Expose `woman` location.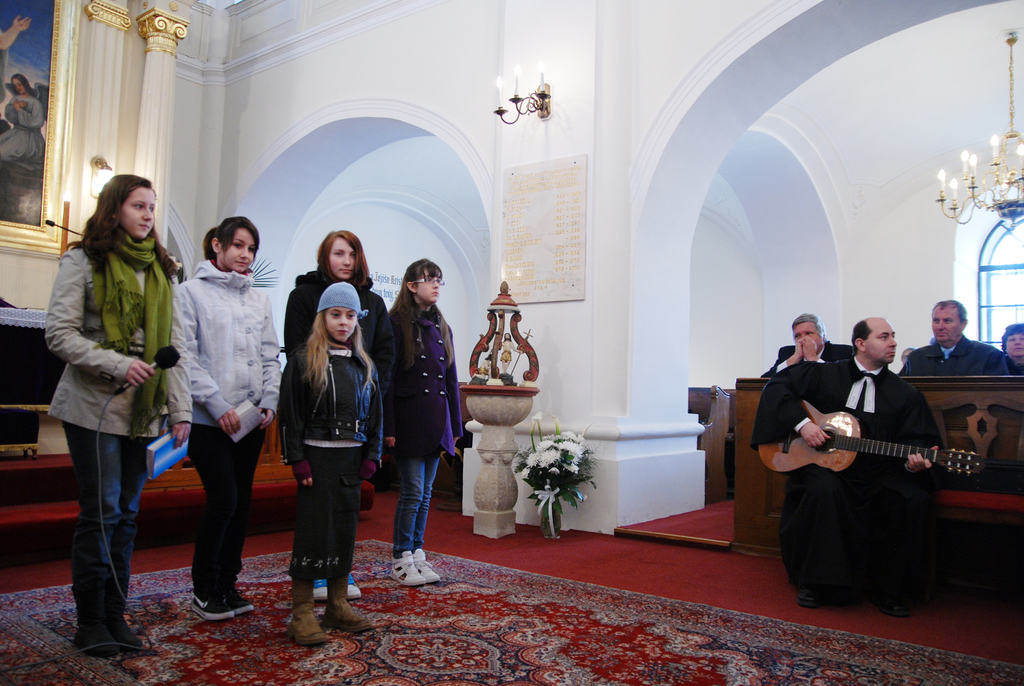
Exposed at 0 74 49 161.
